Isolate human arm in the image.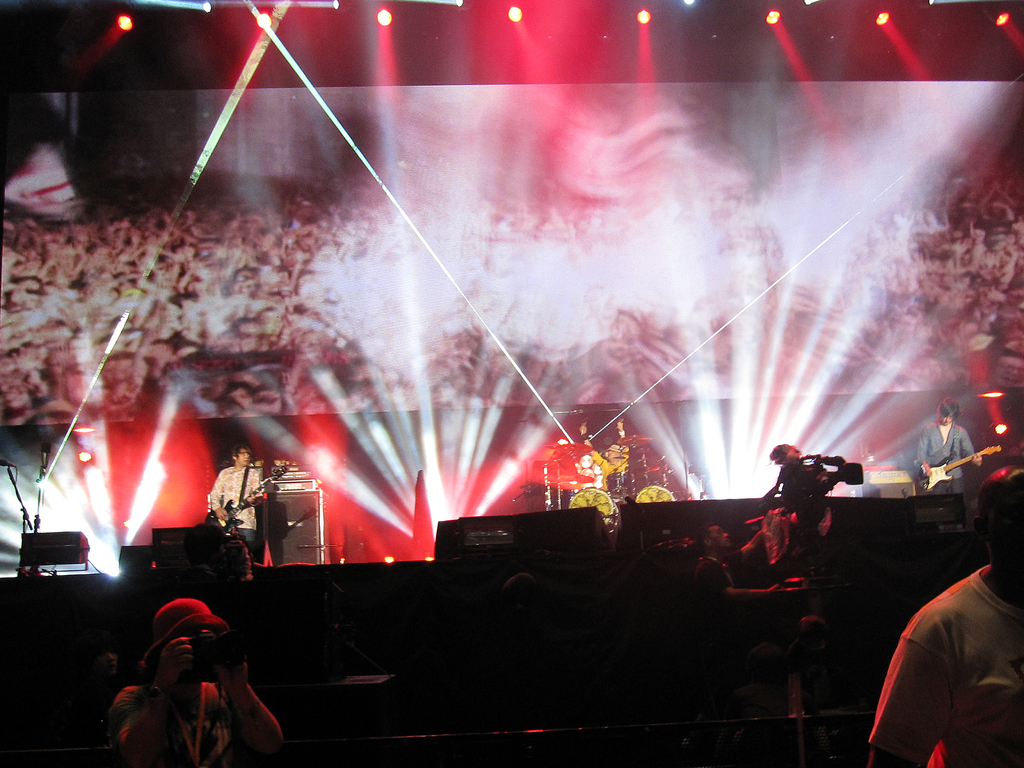
Isolated region: [863, 621, 958, 765].
